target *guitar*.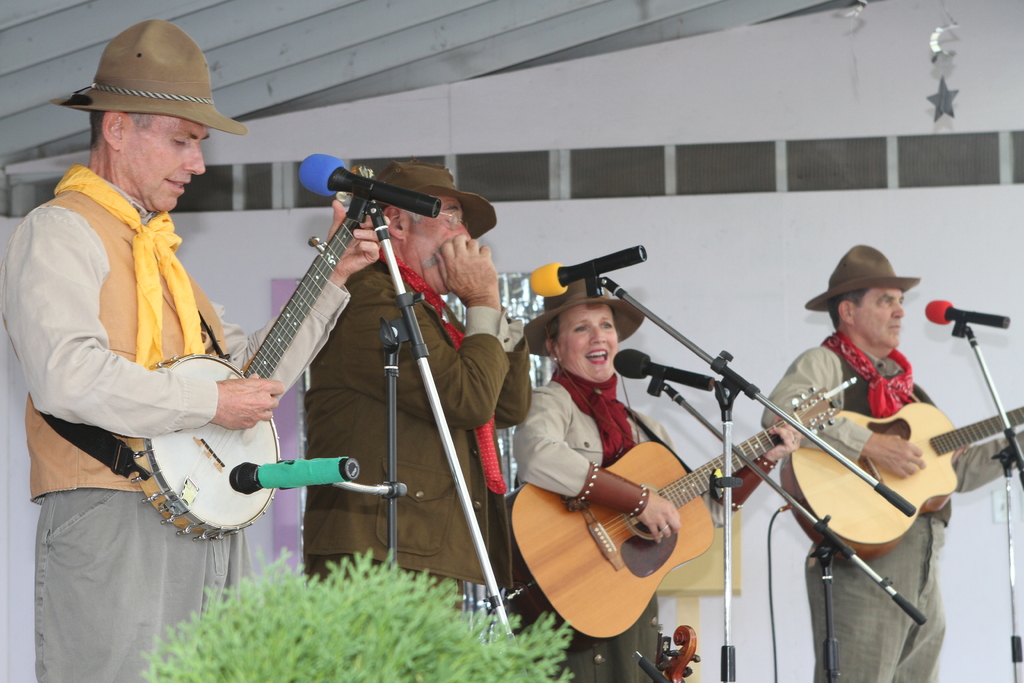
Target region: 763 393 1023 557.
